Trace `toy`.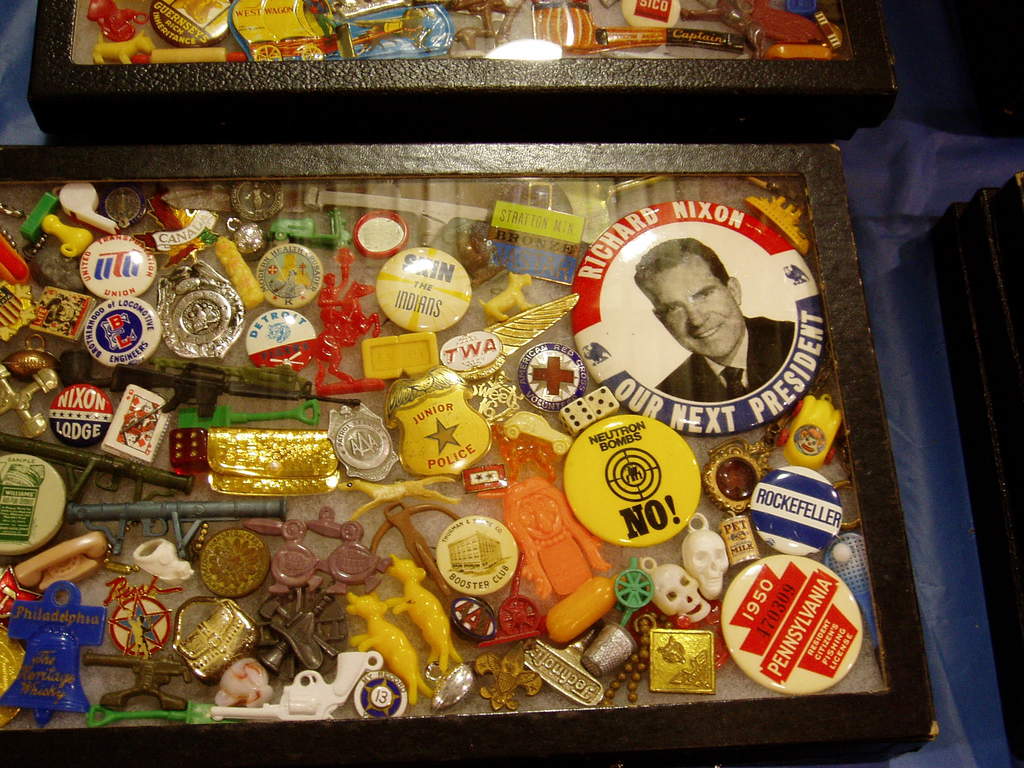
Traced to left=342, top=476, right=460, bottom=518.
